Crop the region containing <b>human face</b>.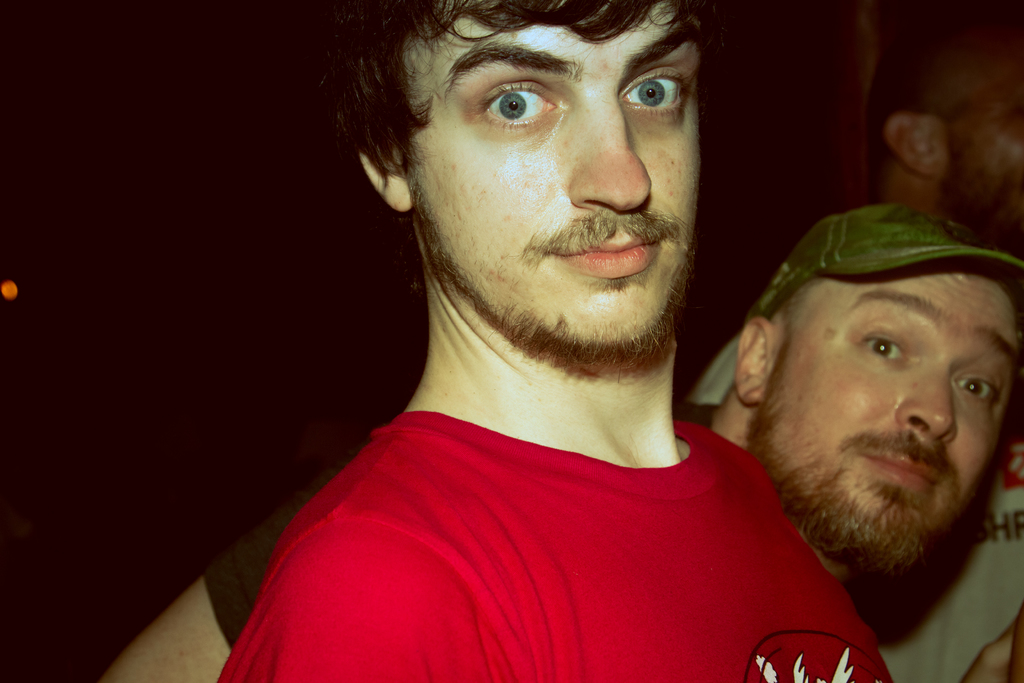
Crop region: <bbox>751, 281, 1023, 574</bbox>.
